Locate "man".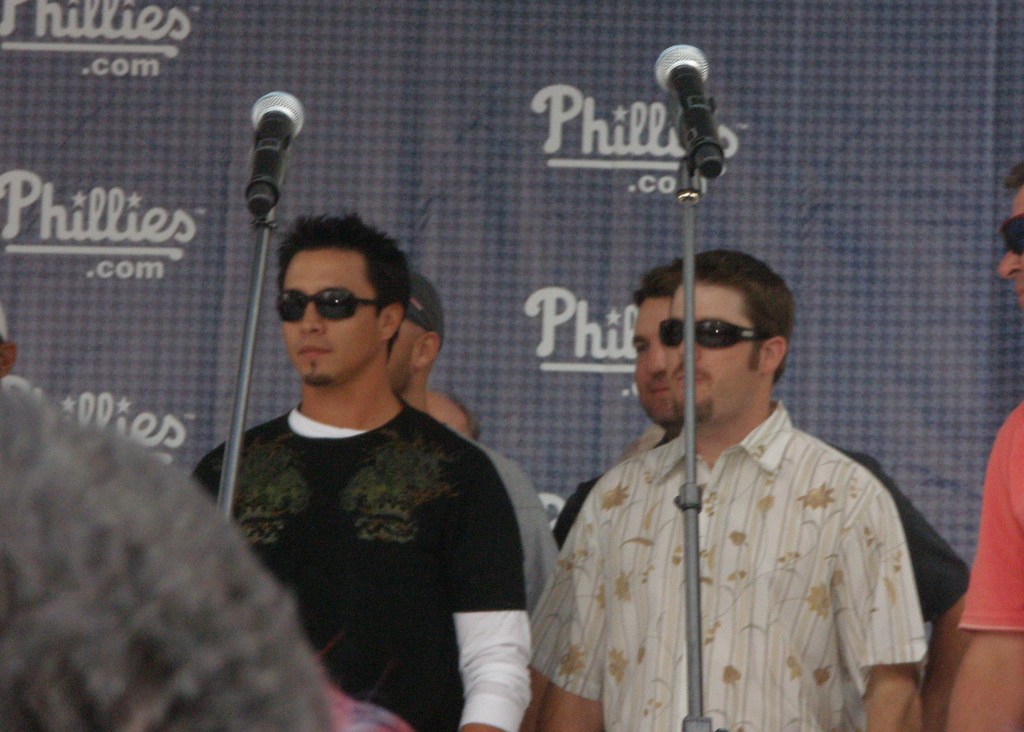
Bounding box: 550, 249, 932, 725.
